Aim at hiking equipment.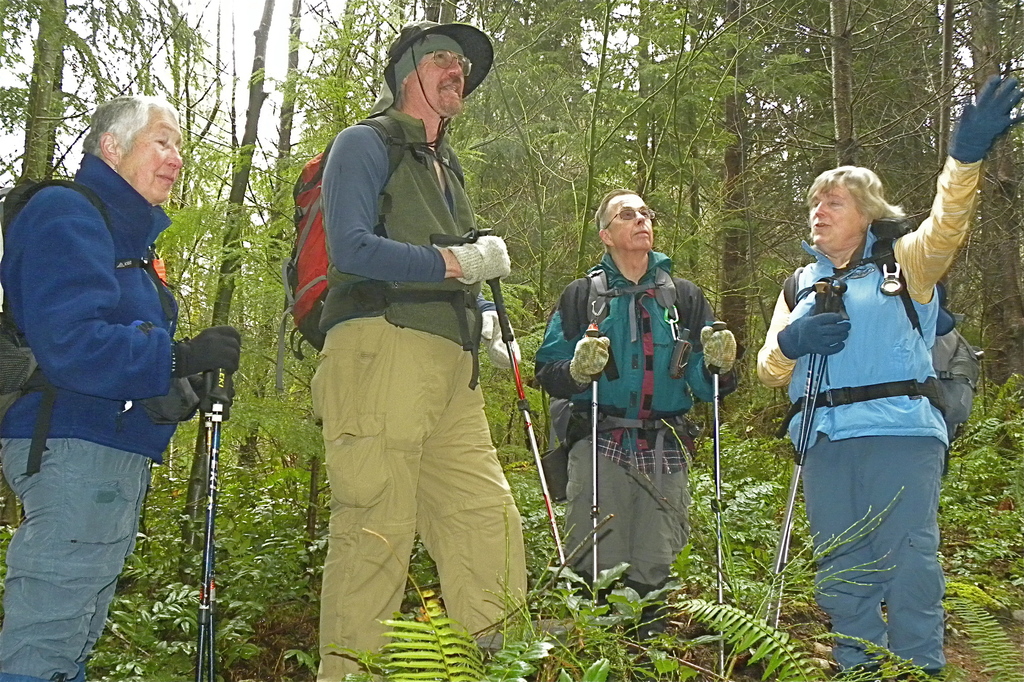
Aimed at bbox=[709, 318, 732, 681].
